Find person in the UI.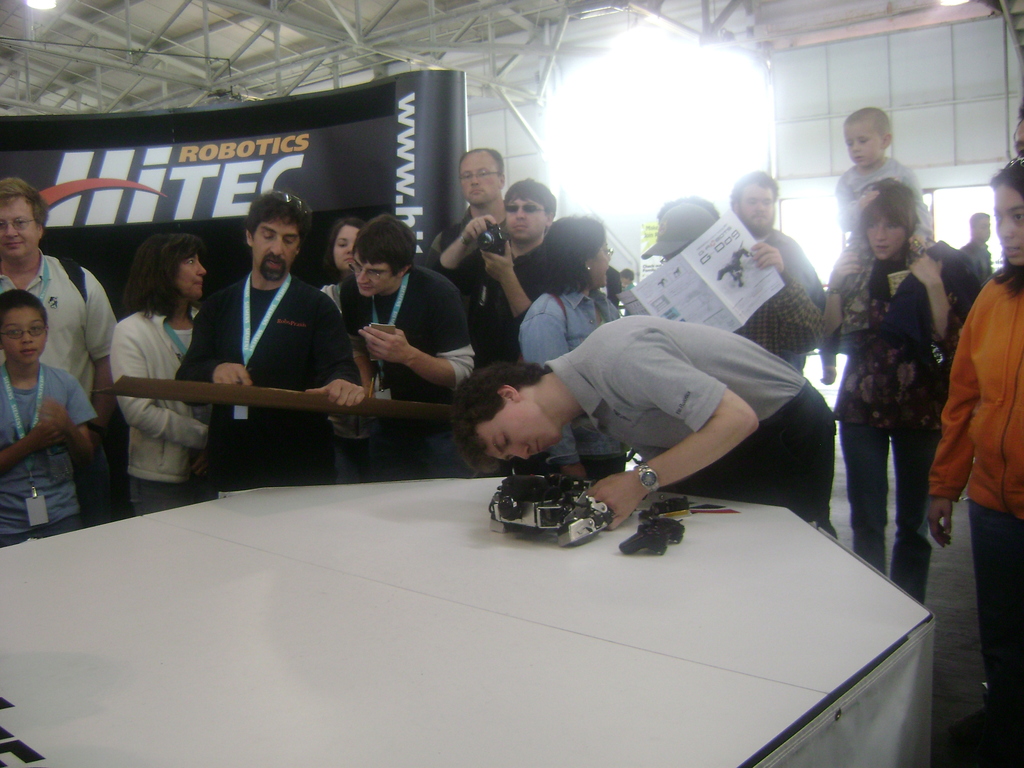
UI element at [0,289,89,552].
